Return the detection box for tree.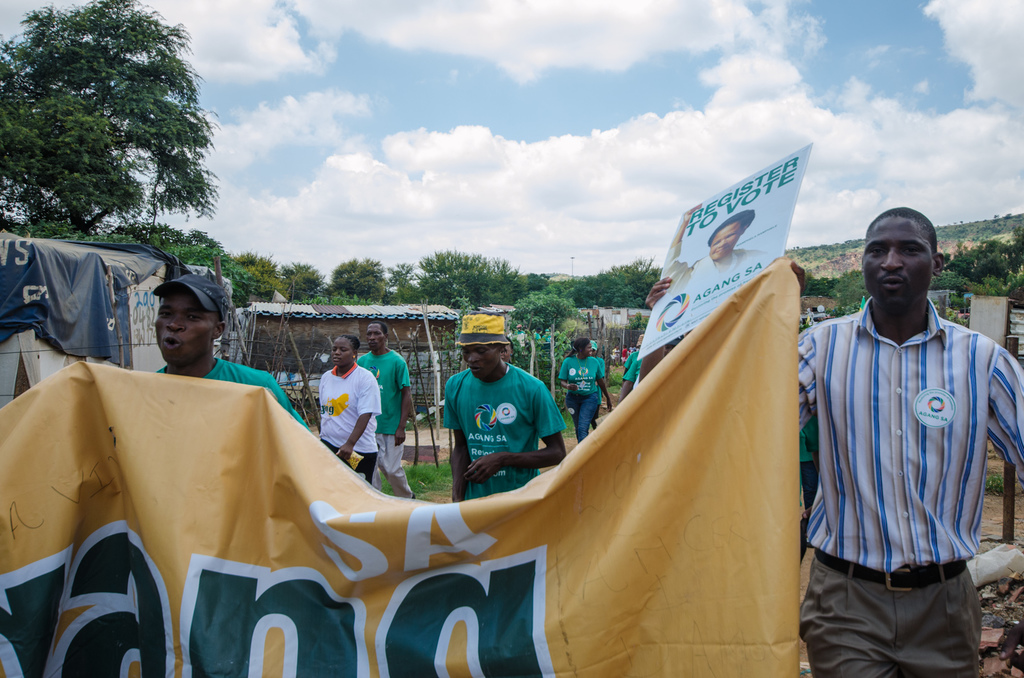
<box>1,0,220,264</box>.
